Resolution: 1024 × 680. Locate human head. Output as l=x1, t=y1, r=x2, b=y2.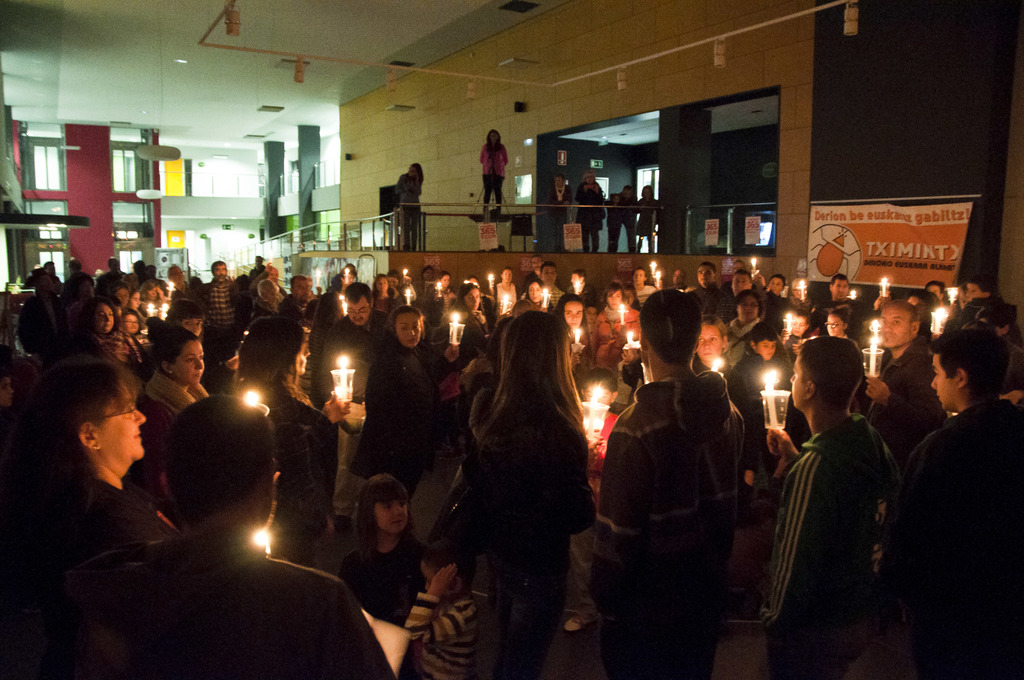
l=695, t=311, r=724, b=364.
